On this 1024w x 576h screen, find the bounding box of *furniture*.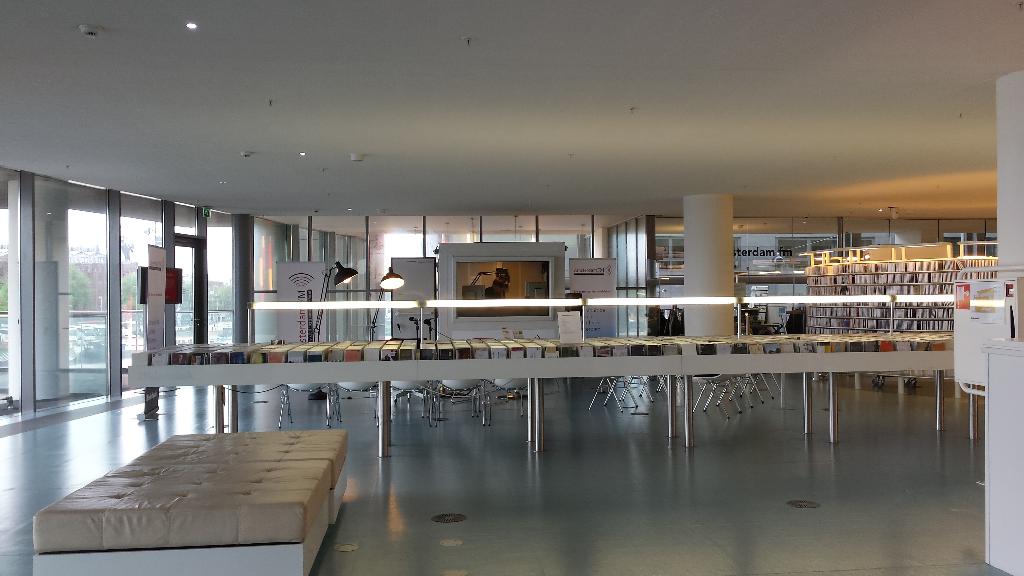
Bounding box: bbox=(119, 432, 349, 523).
